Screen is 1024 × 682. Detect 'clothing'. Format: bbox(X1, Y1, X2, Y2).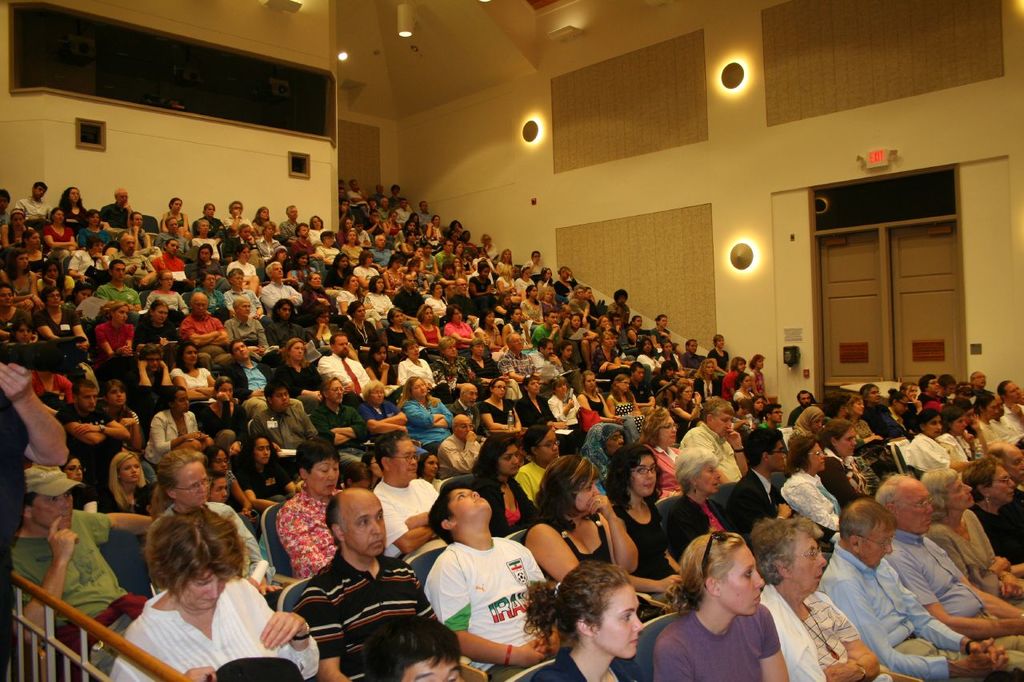
bbox(346, 188, 366, 208).
